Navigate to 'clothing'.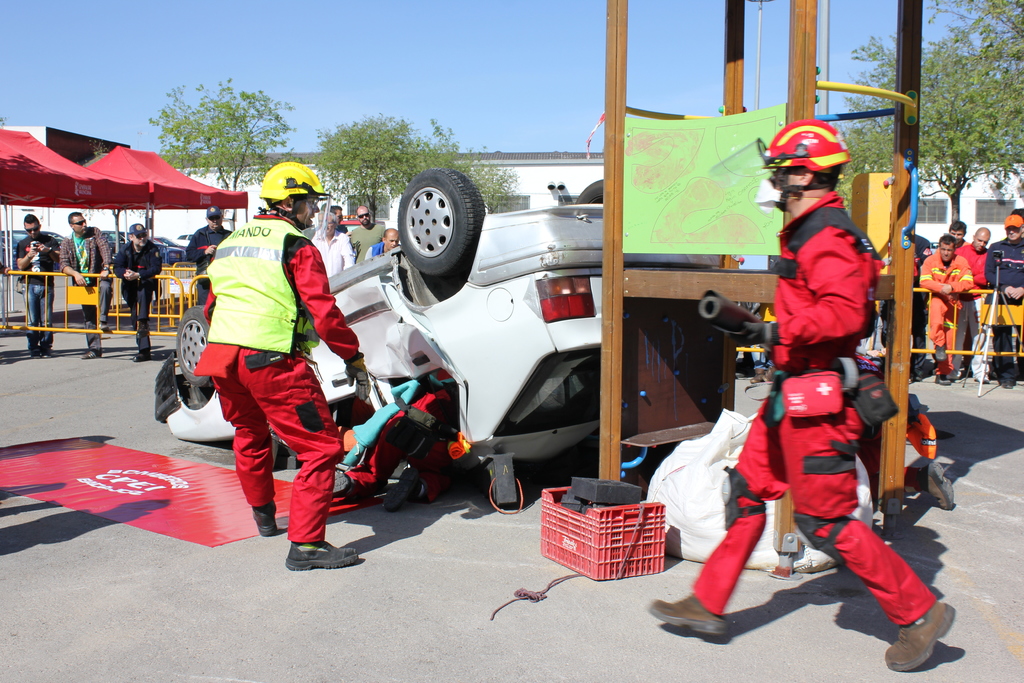
Navigation target: bbox(13, 230, 62, 349).
